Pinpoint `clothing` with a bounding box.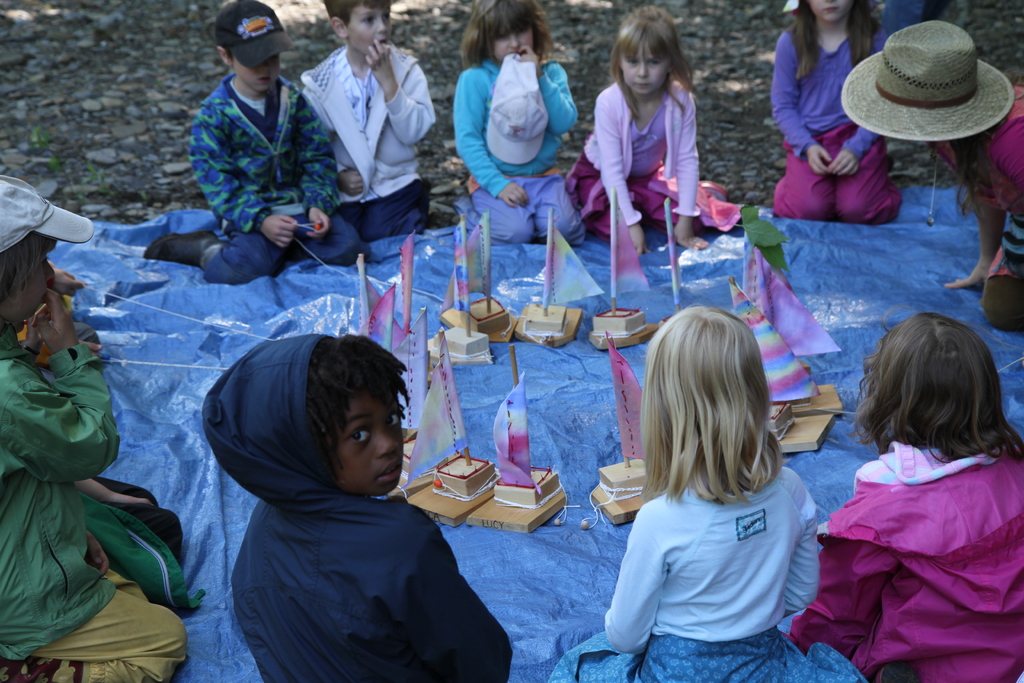
451:58:586:244.
